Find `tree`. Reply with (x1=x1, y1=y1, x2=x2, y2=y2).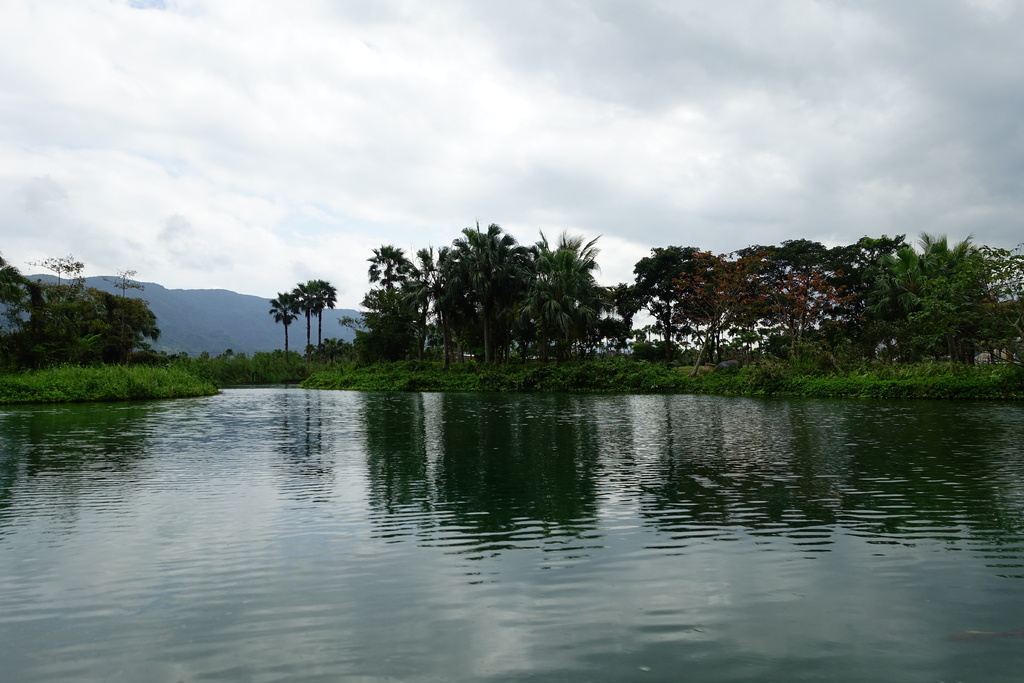
(x1=33, y1=247, x2=86, y2=304).
